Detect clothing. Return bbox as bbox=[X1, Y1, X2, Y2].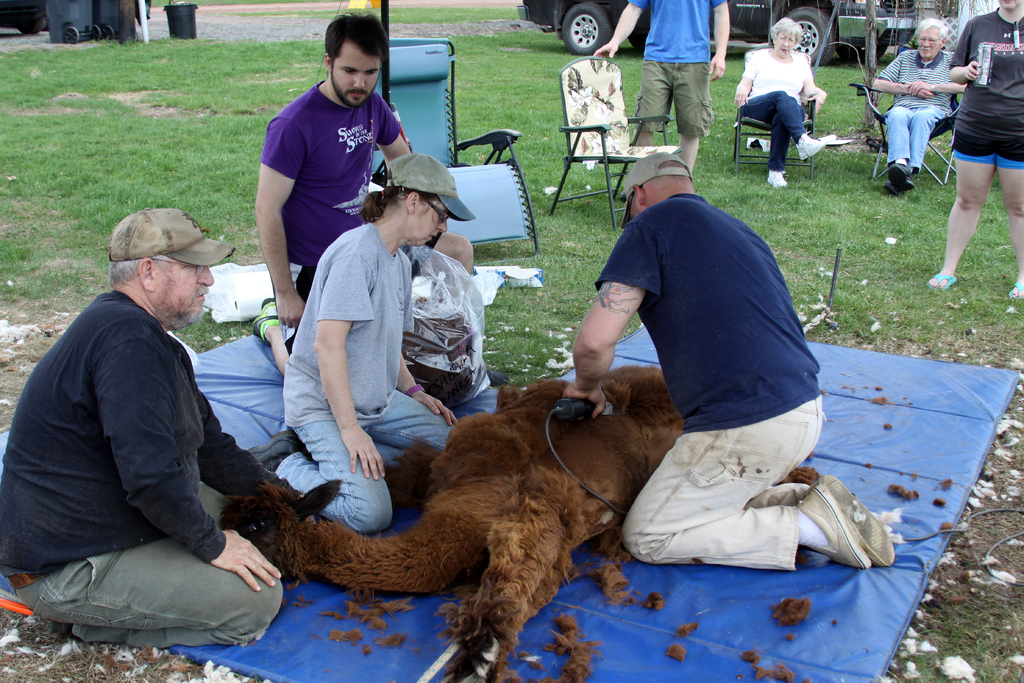
bbox=[273, 219, 470, 545].
